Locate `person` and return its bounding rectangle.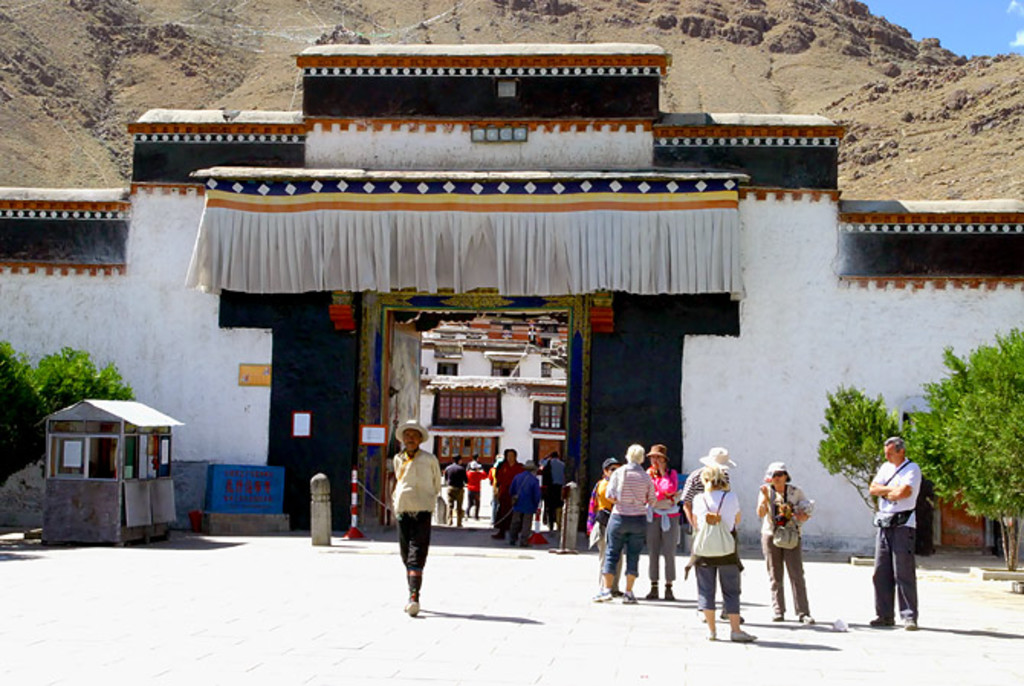
[left=645, top=446, right=679, bottom=599].
